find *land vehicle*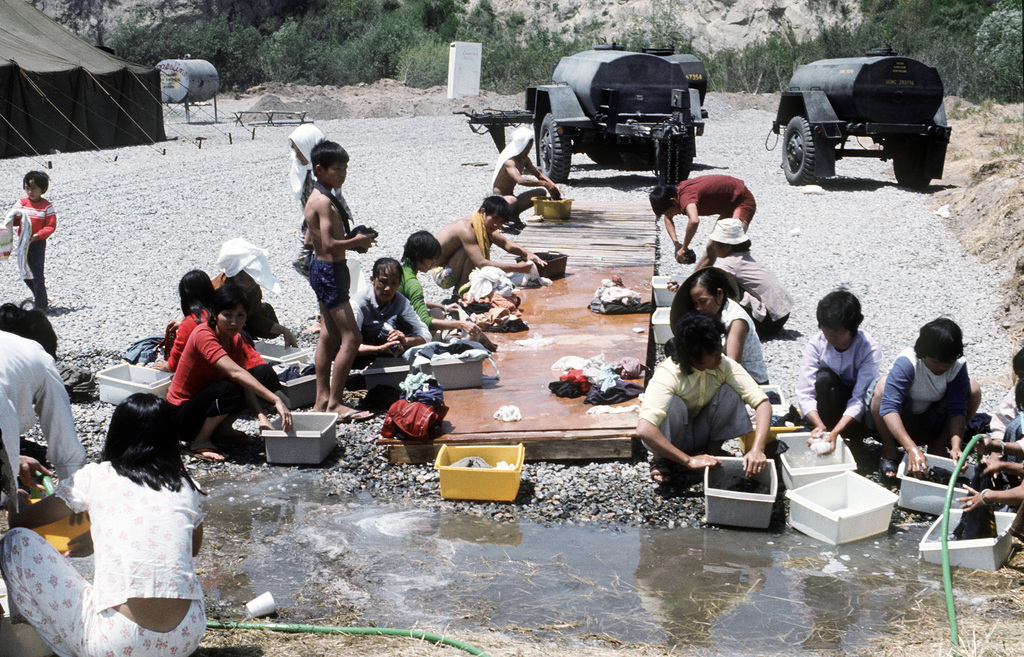
[457, 35, 702, 188]
